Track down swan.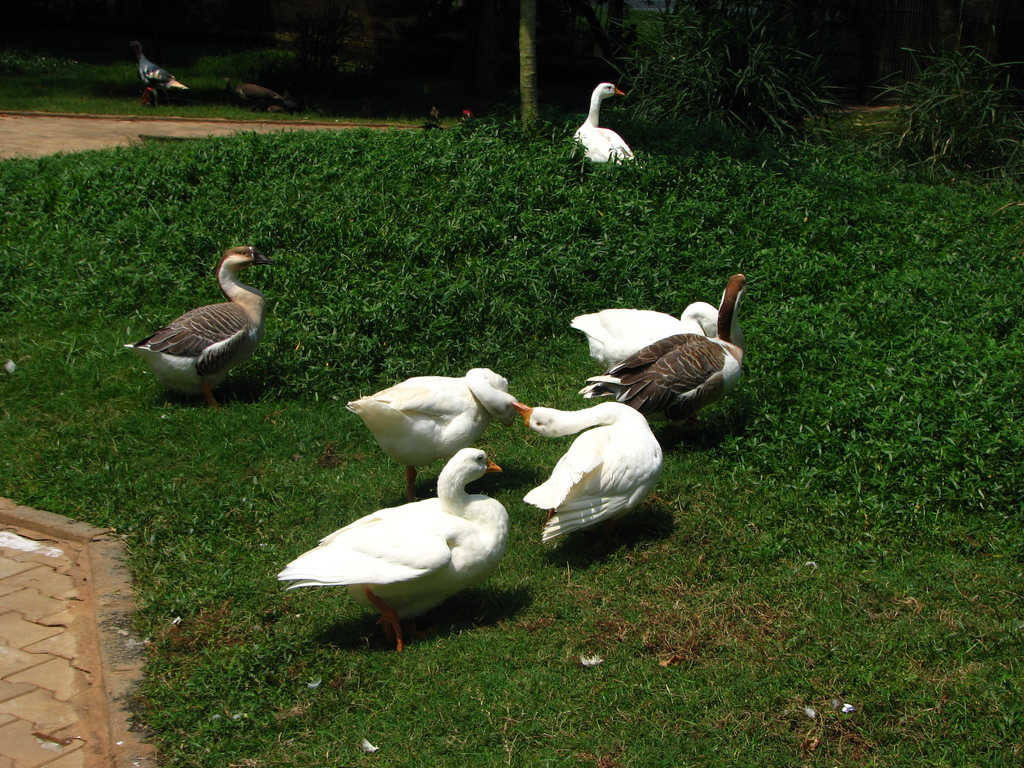
Tracked to (x1=300, y1=458, x2=531, y2=639).
